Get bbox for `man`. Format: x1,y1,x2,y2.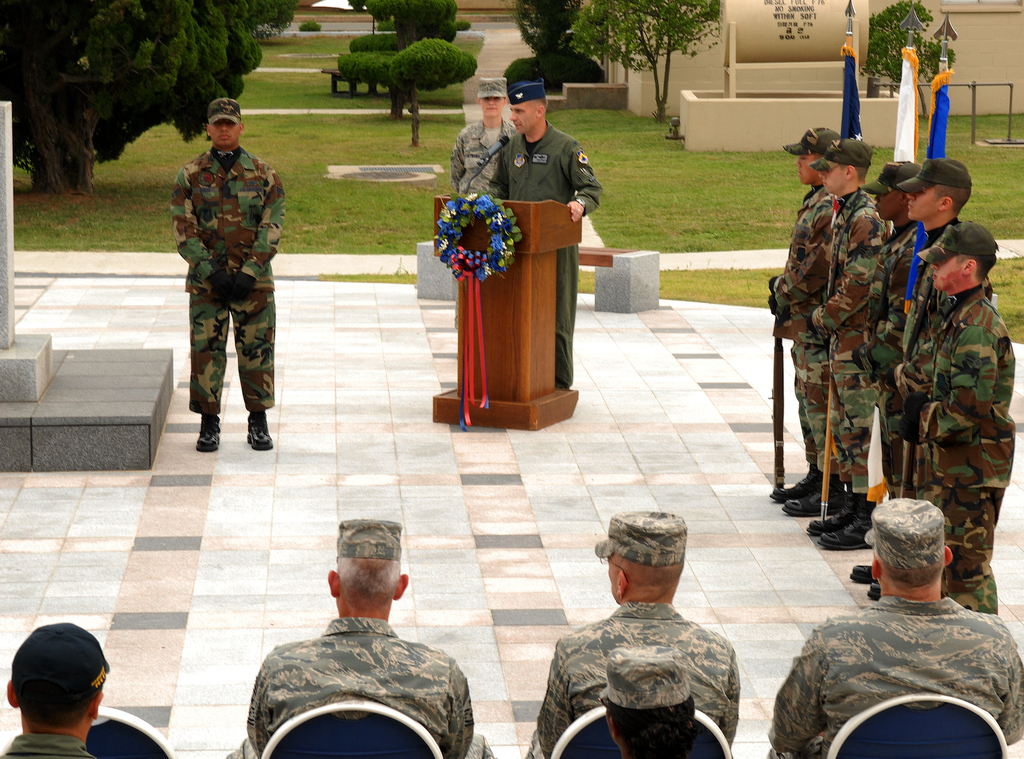
491,79,602,390.
